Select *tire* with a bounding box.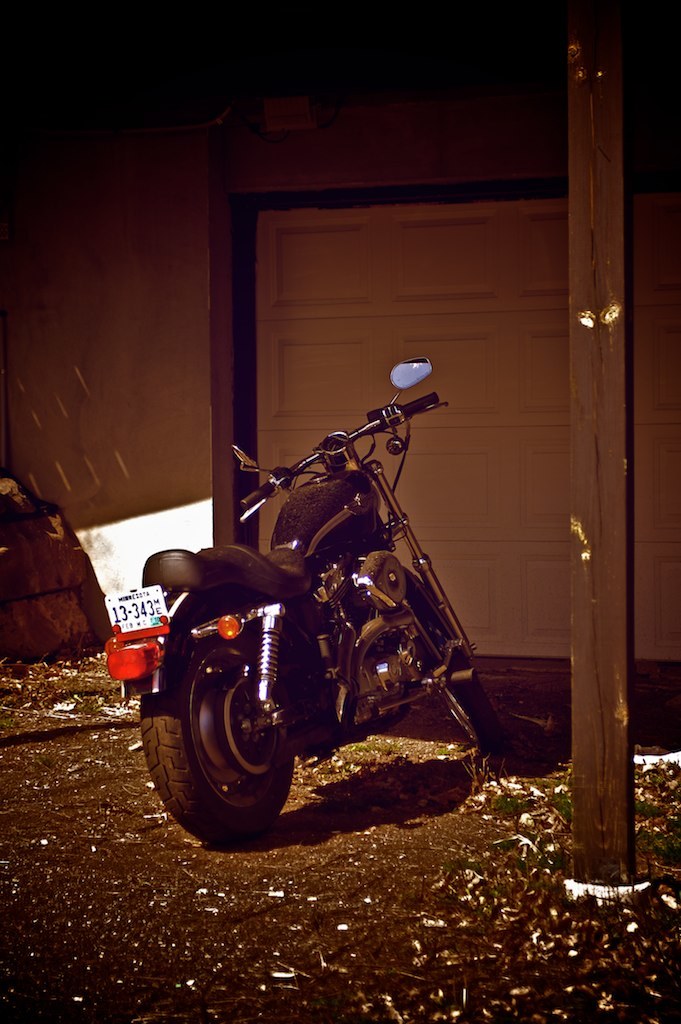
l=161, t=649, r=298, b=842.
